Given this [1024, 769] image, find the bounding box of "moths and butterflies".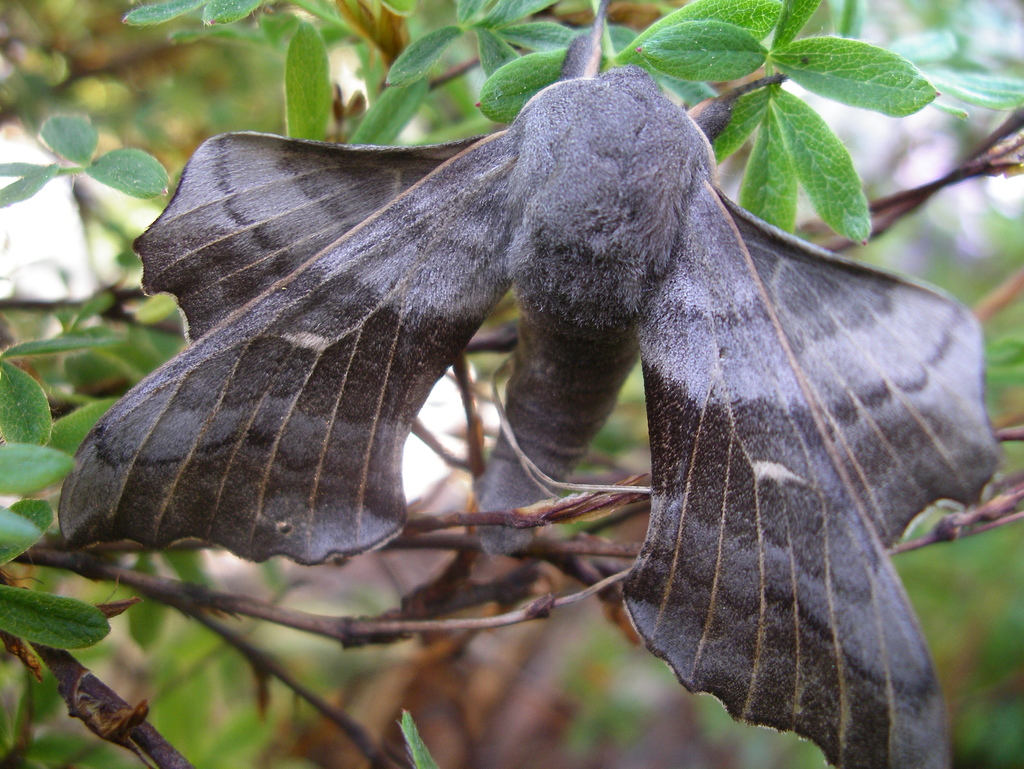
[47,0,1012,768].
